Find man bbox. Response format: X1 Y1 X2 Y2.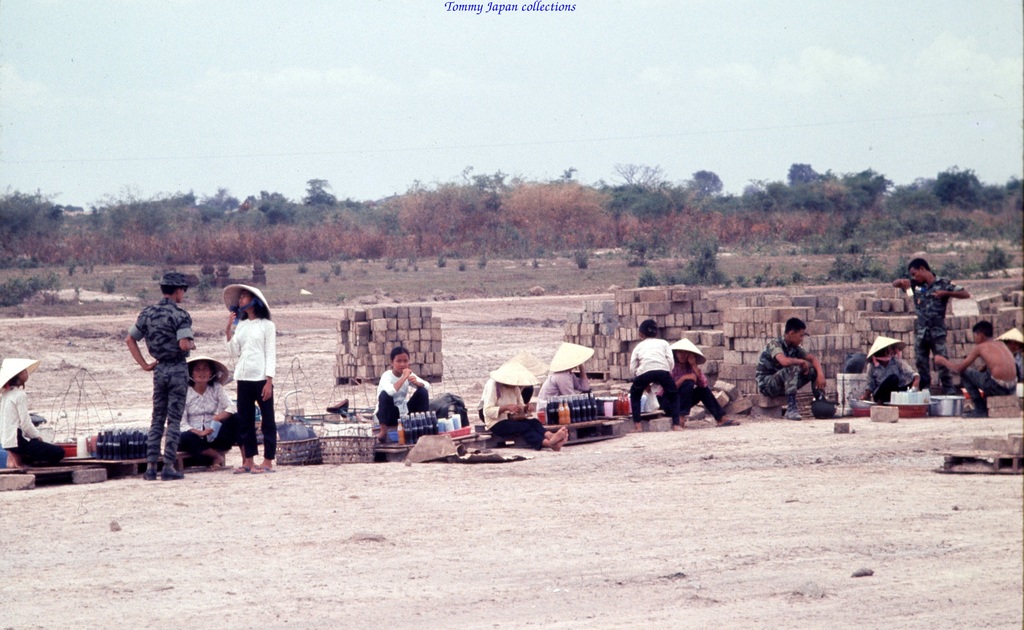
938 320 1014 419.
